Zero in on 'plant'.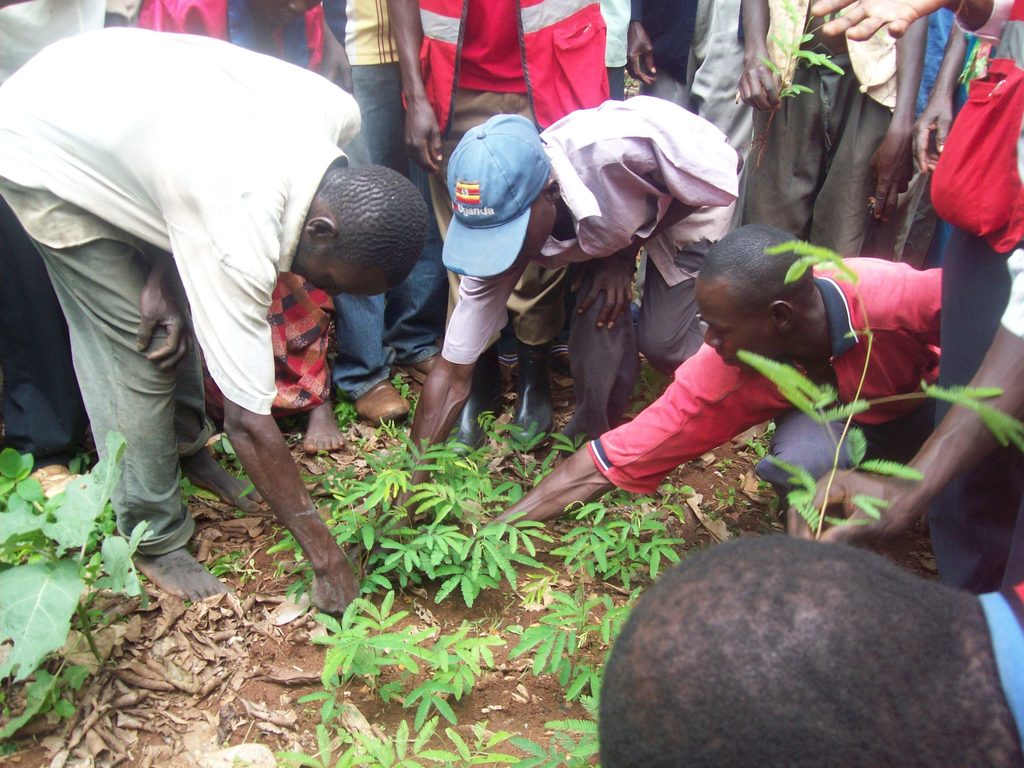
Zeroed in: 732,241,1023,535.
